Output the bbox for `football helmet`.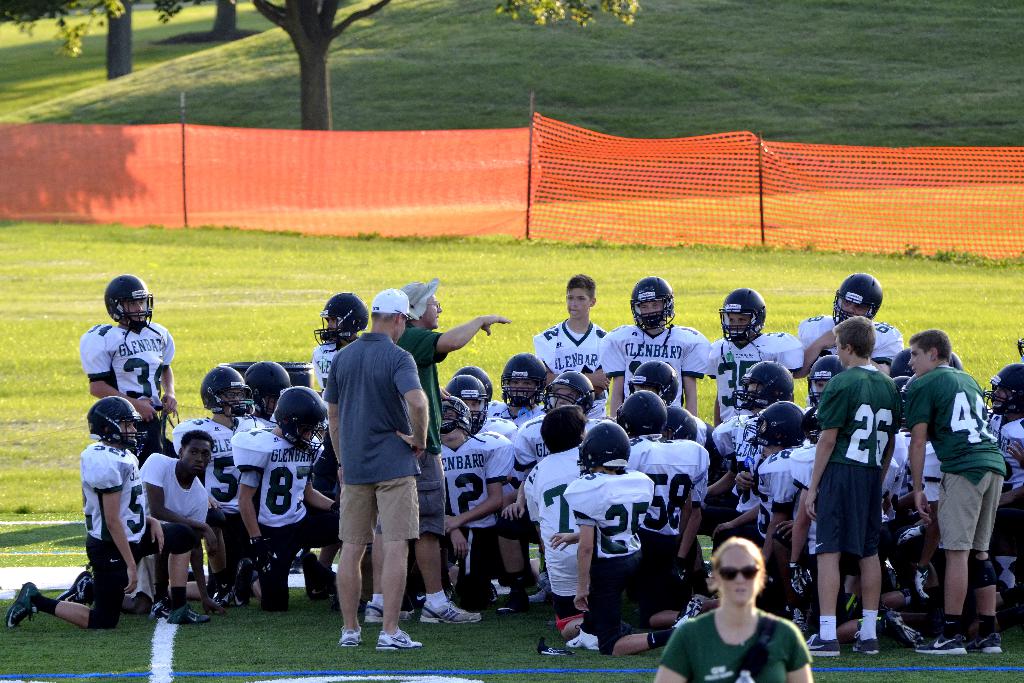
{"left": 633, "top": 358, "right": 676, "bottom": 395}.
